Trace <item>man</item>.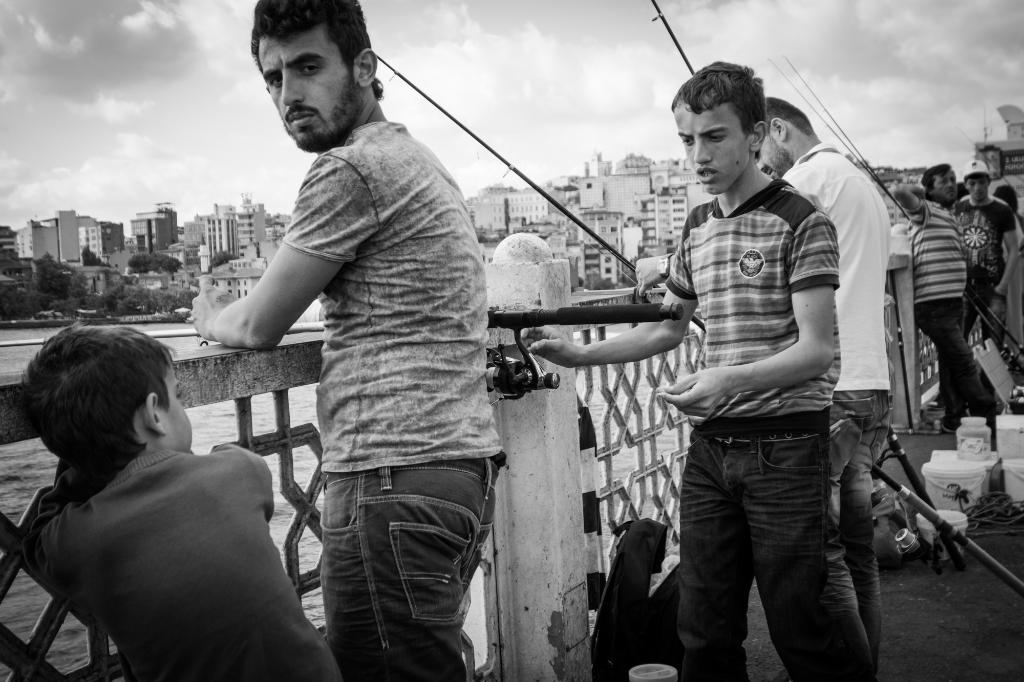
Traced to 202 12 538 669.
